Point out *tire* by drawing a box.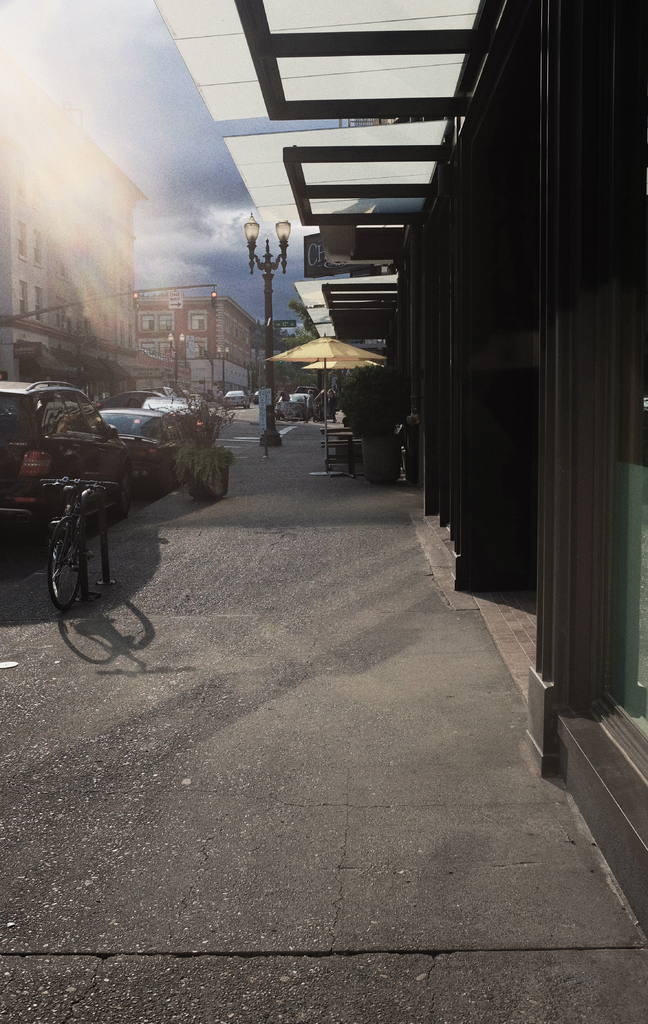
118 464 131 518.
